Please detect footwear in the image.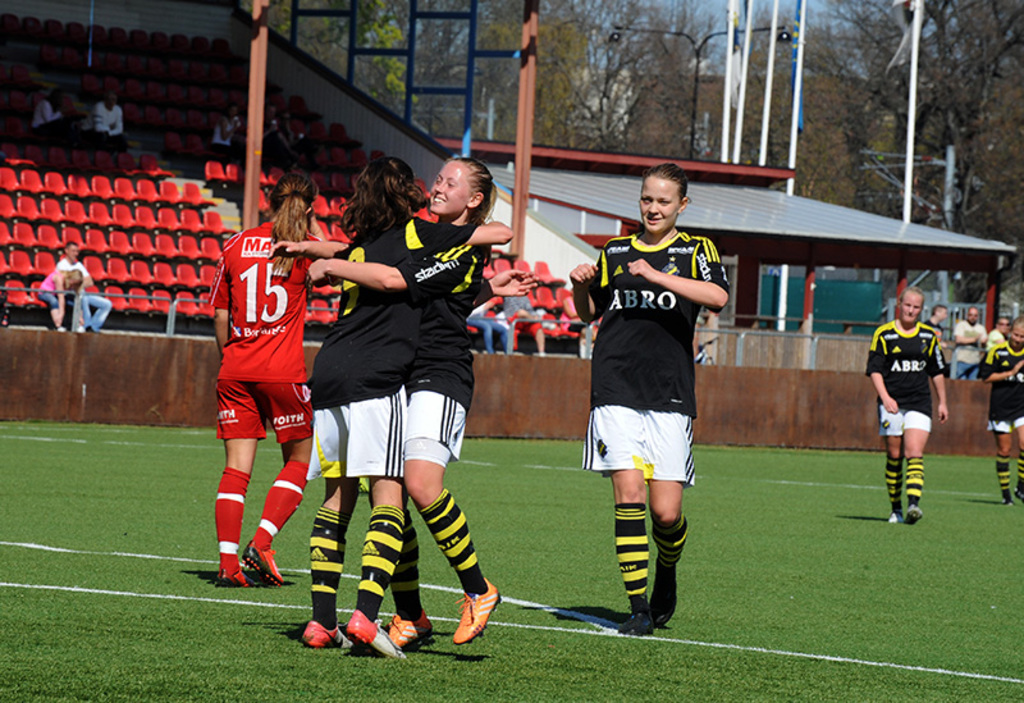
detection(389, 612, 439, 649).
